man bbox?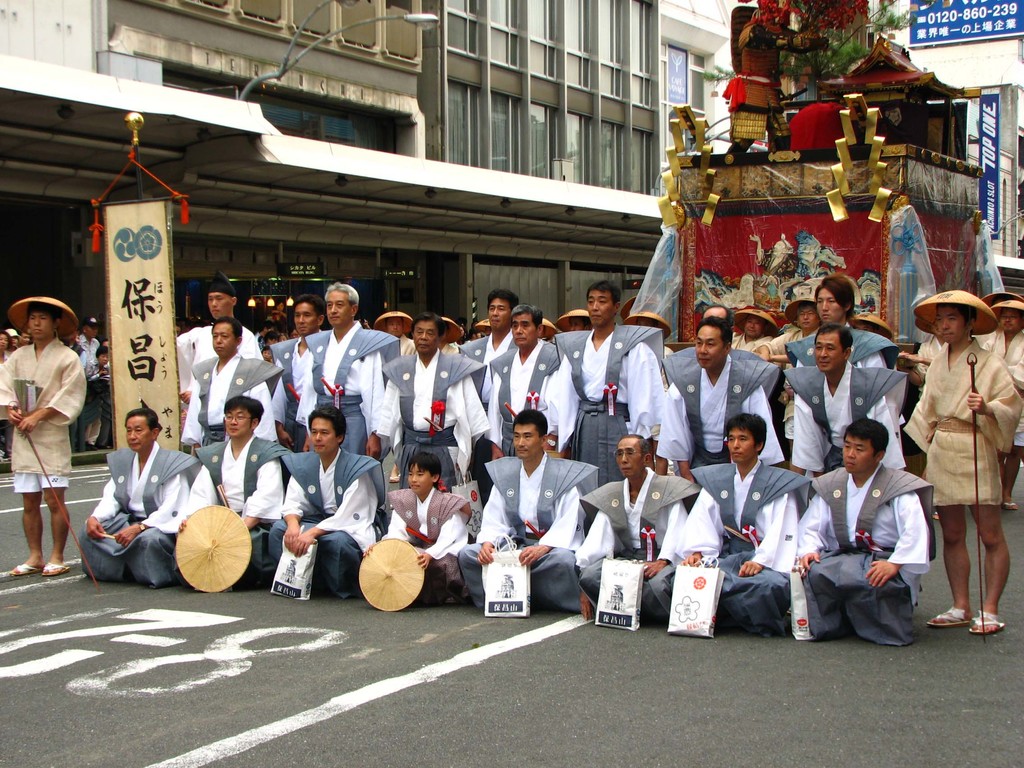
[left=271, top=406, right=382, bottom=592]
